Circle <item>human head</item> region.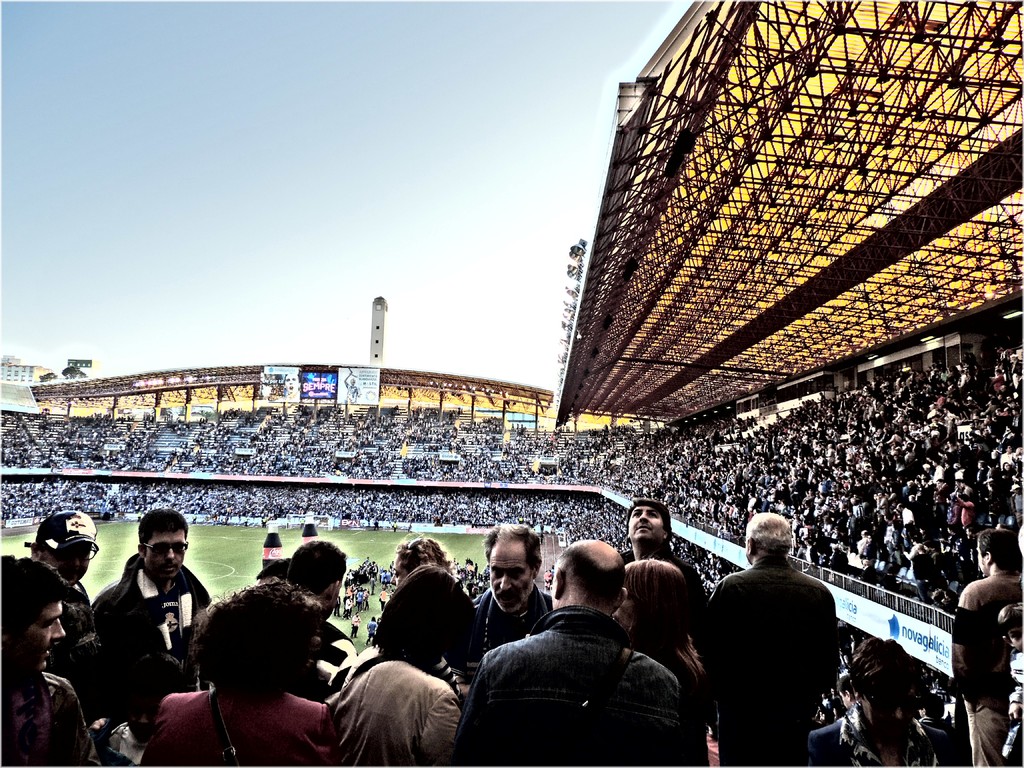
Region: <box>23,509,99,587</box>.
